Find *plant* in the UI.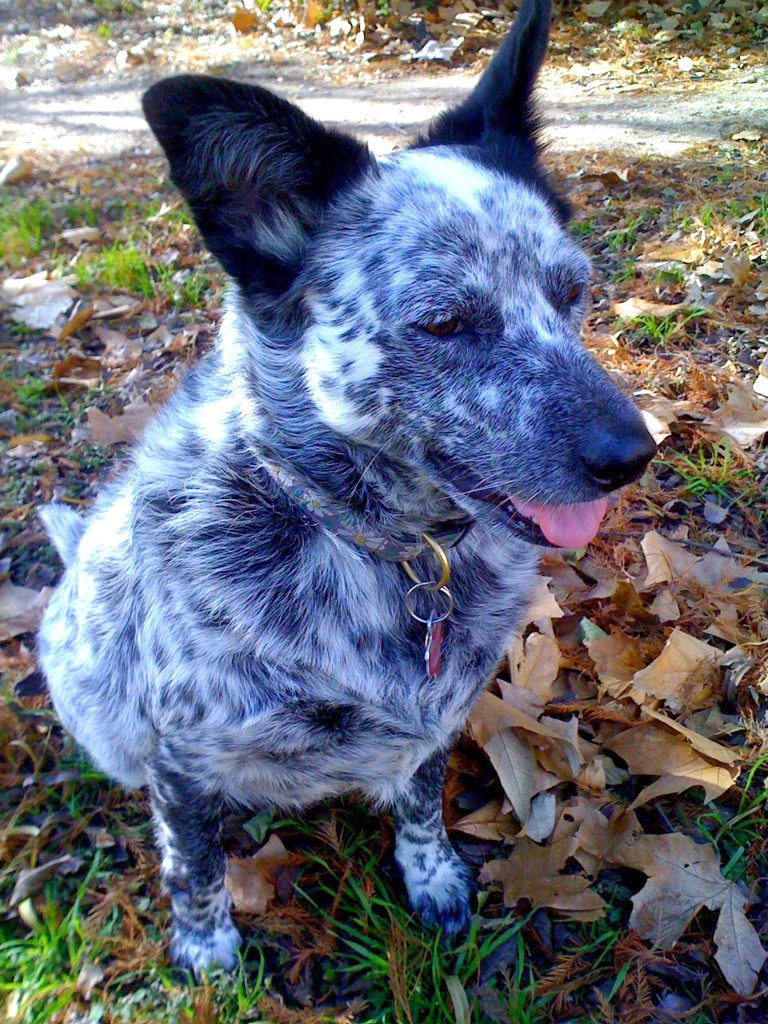
UI element at bbox=[94, 15, 128, 37].
